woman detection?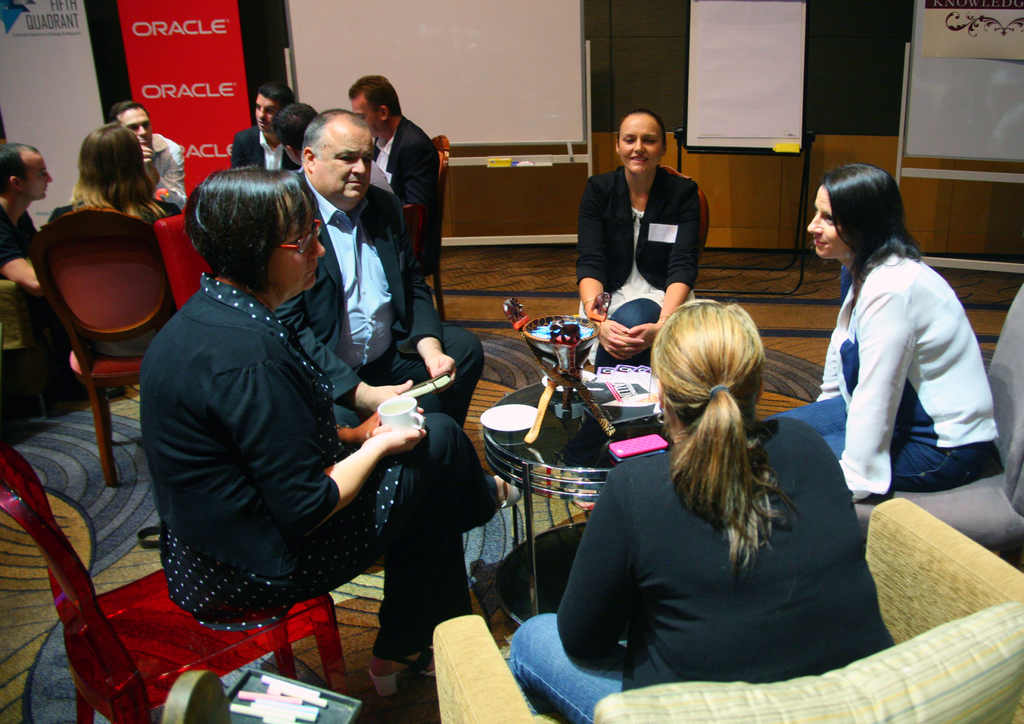
bbox(52, 120, 177, 363)
